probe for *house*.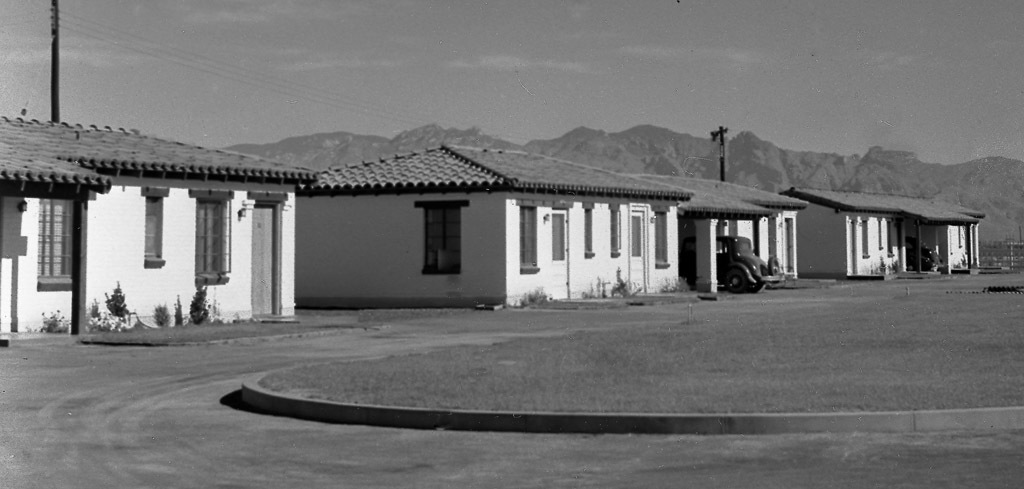
Probe result: (x1=623, y1=174, x2=808, y2=302).
